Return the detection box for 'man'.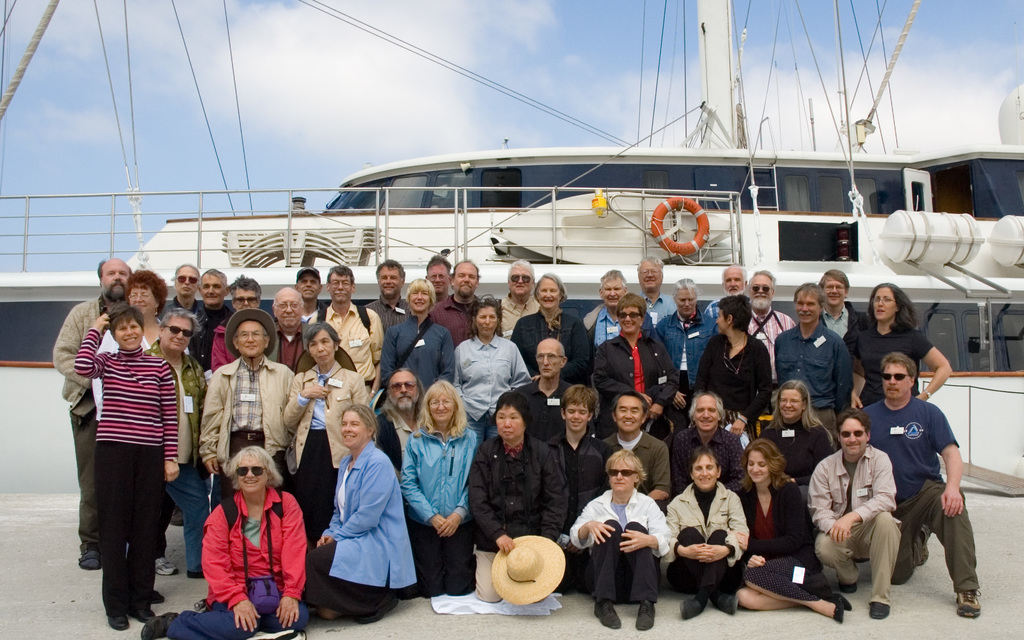
crop(211, 272, 276, 376).
